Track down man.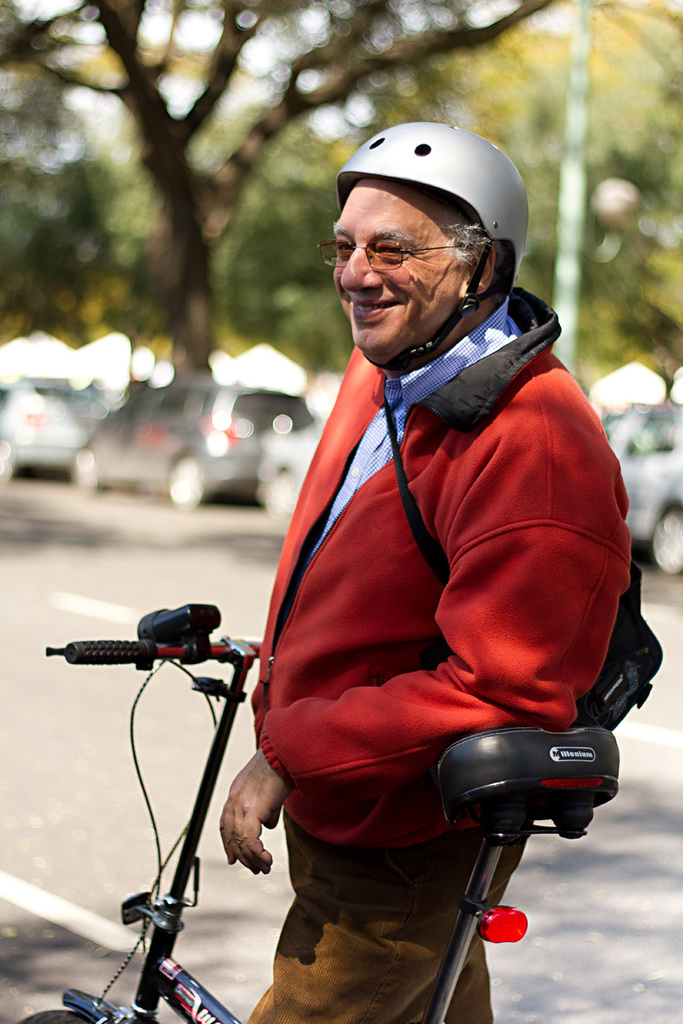
Tracked to select_region(219, 125, 633, 1023).
